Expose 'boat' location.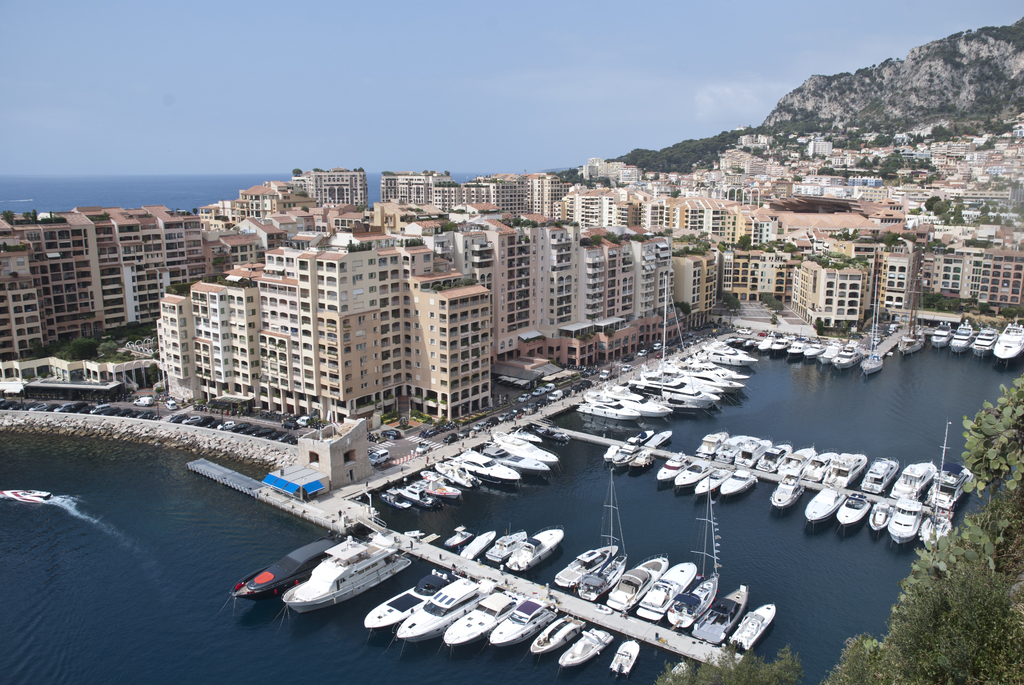
Exposed at [left=553, top=547, right=623, bottom=590].
